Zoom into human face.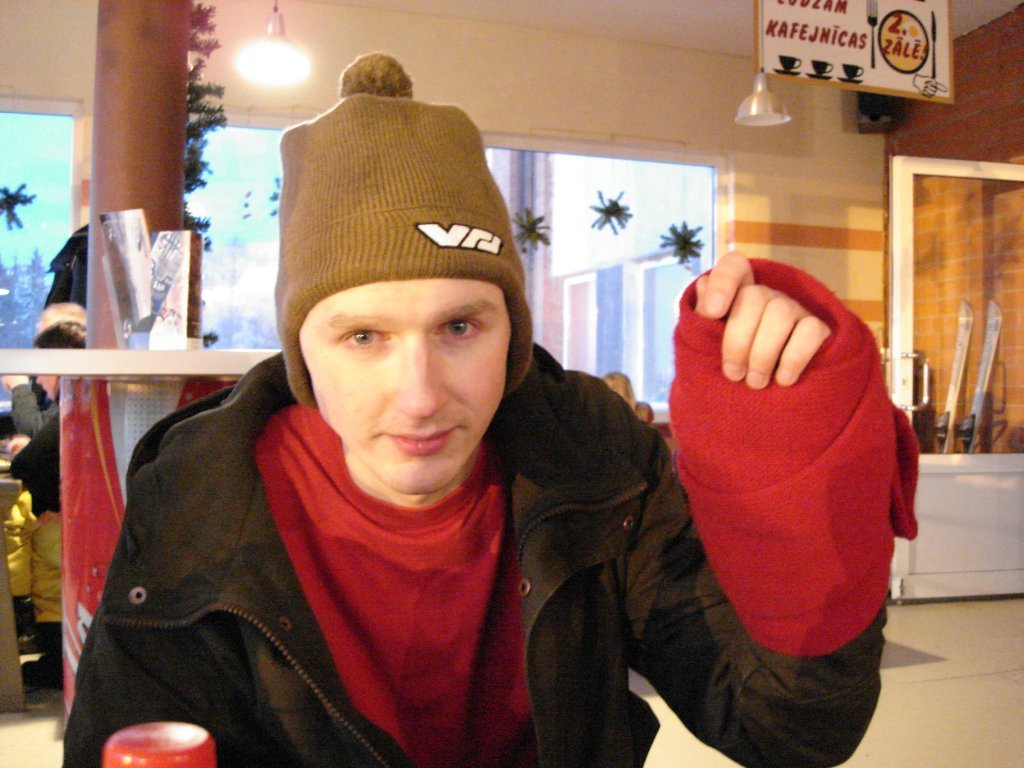
Zoom target: bbox=[306, 282, 512, 494].
